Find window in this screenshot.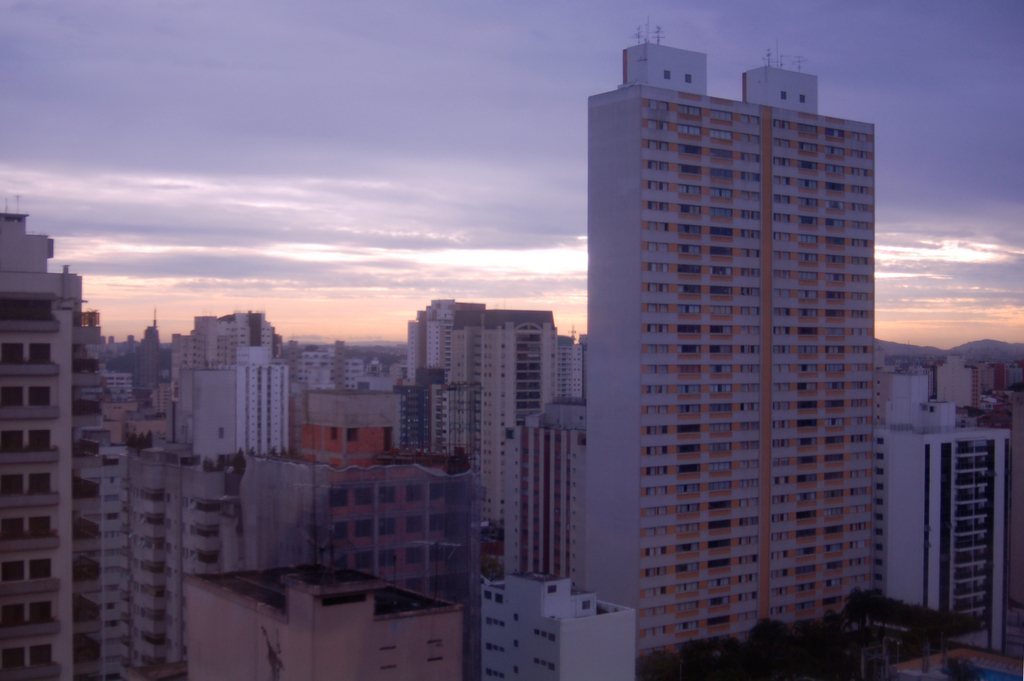
The bounding box for window is [x1=678, y1=424, x2=701, y2=436].
